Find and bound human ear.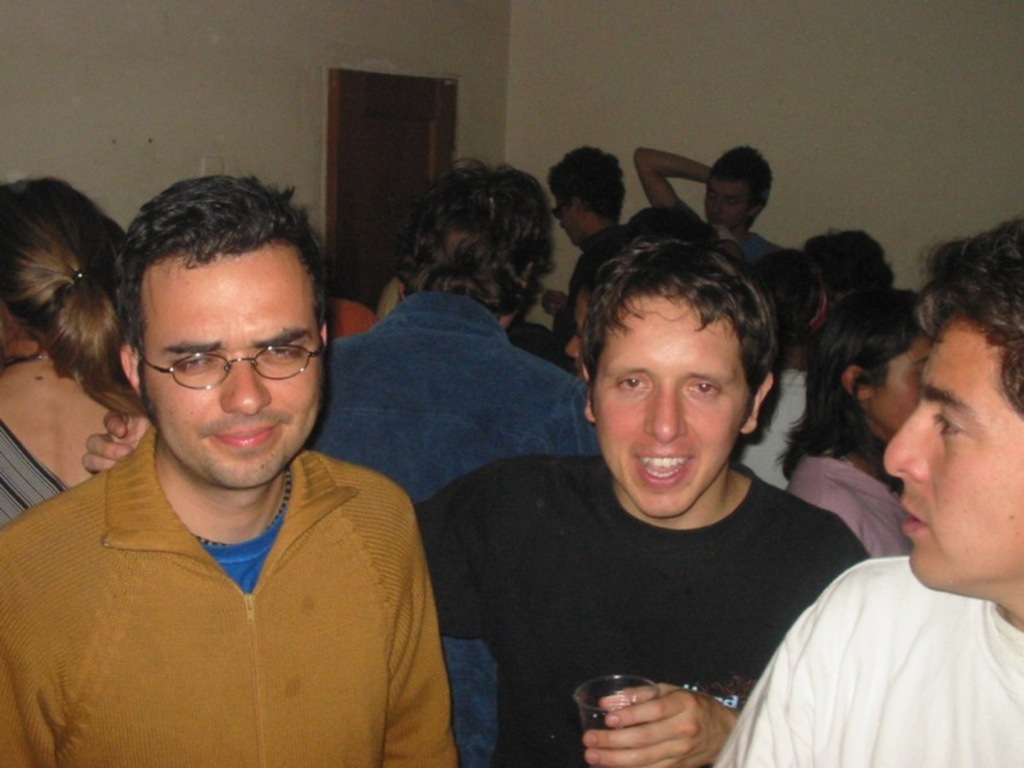
Bound: detection(741, 372, 774, 433).
